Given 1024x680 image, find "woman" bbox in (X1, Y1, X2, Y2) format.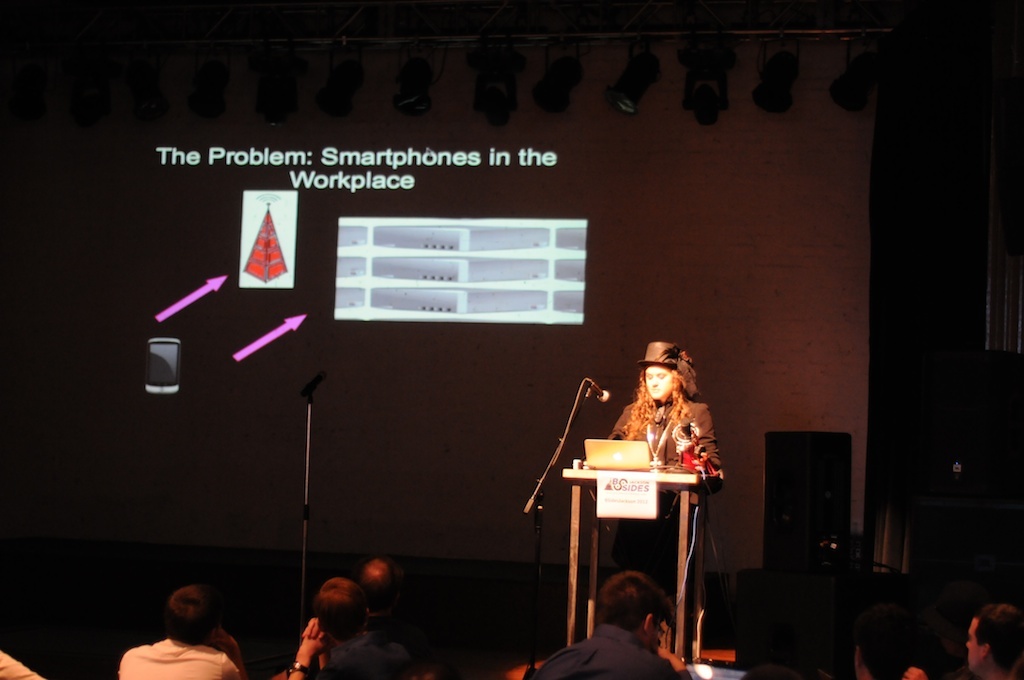
(605, 341, 711, 635).
